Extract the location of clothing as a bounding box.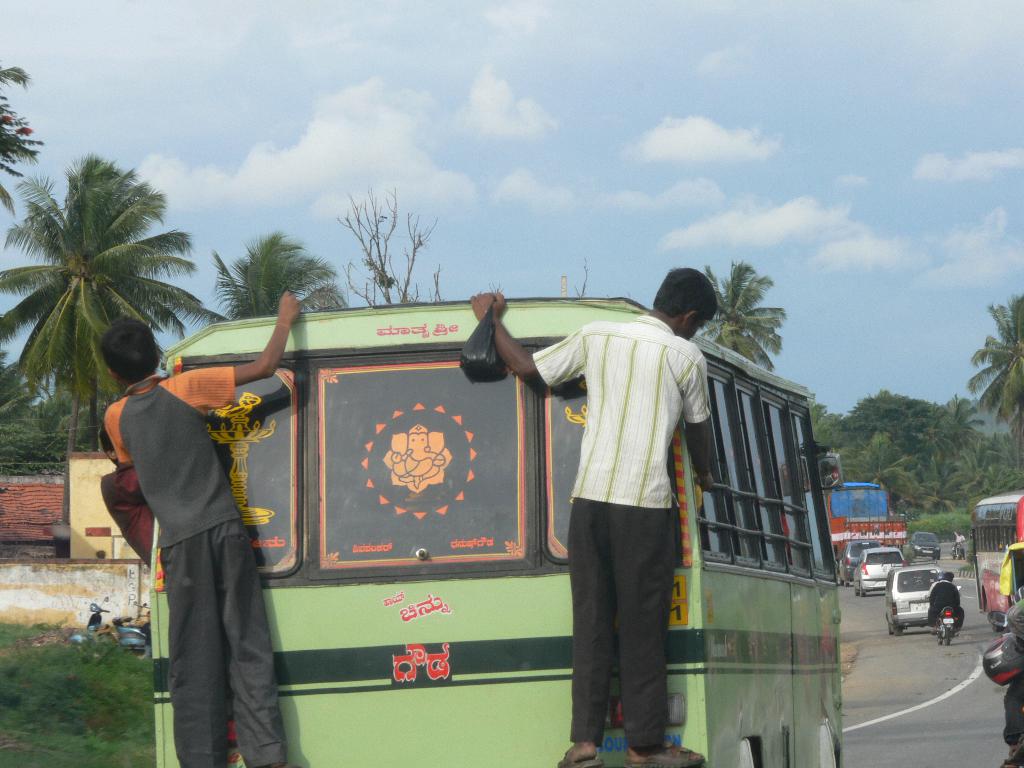
box=[97, 366, 310, 767].
